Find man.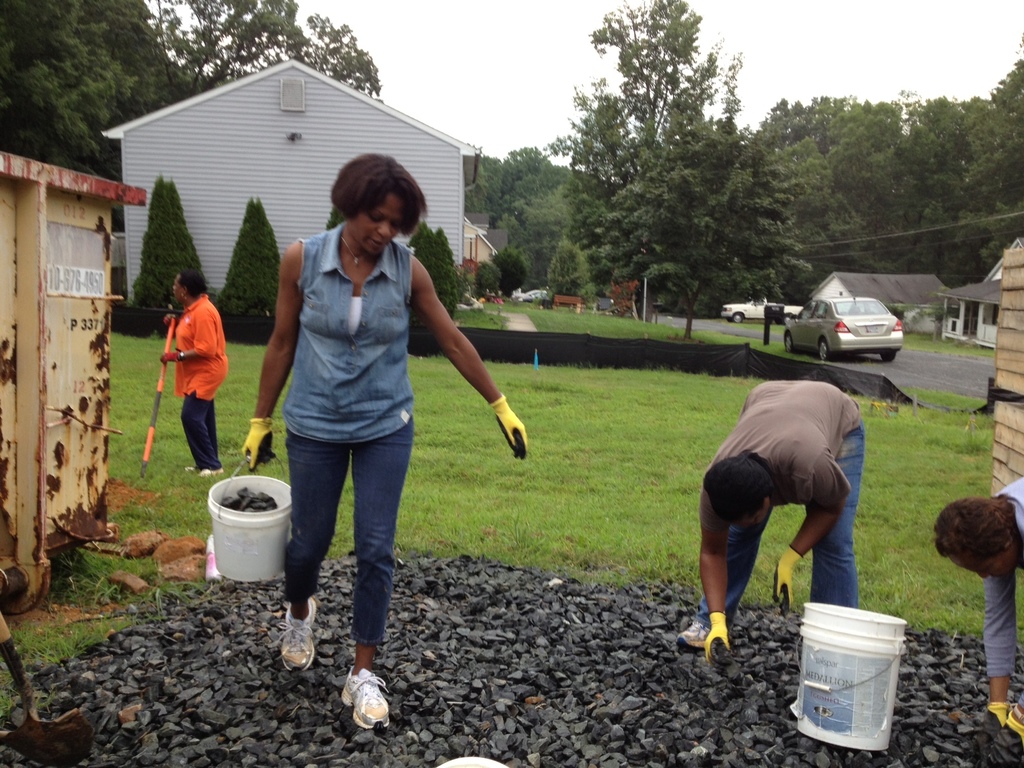
<region>691, 359, 904, 665</region>.
